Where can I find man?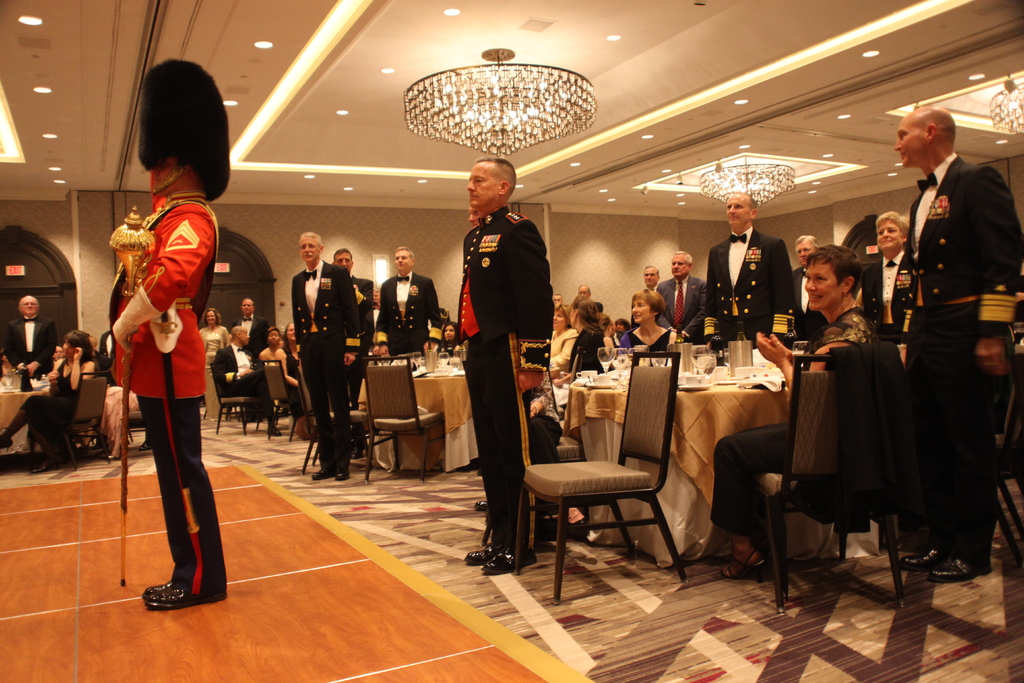
You can find it at bbox(701, 188, 810, 341).
